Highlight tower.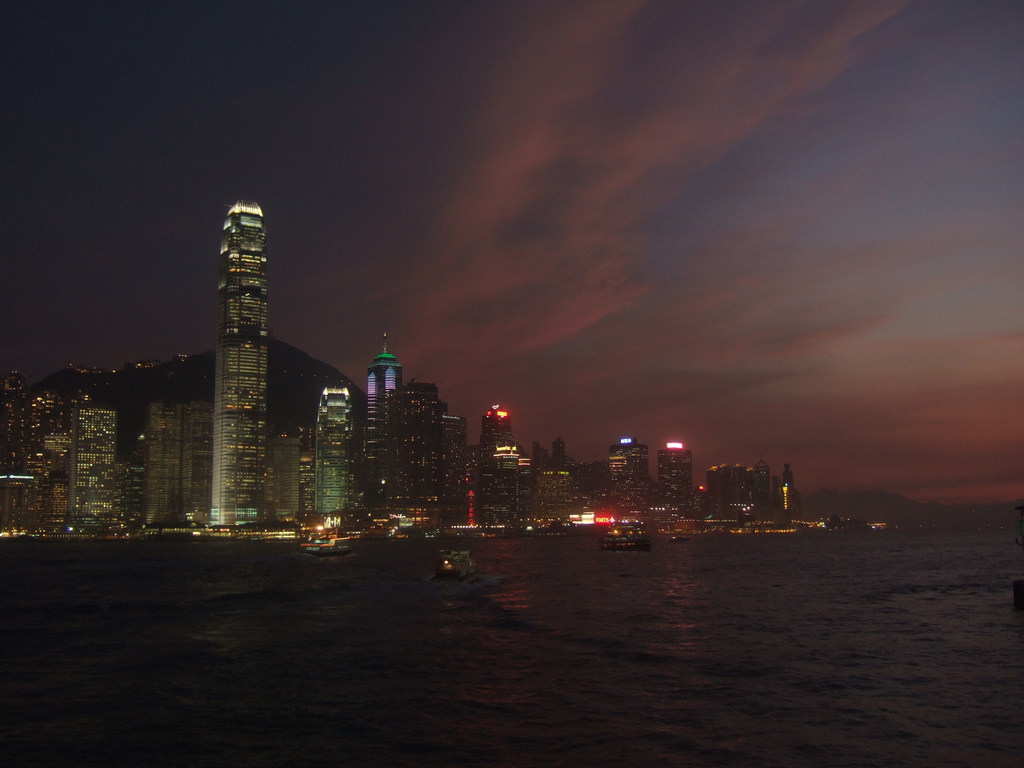
Highlighted region: left=310, top=379, right=362, bottom=524.
